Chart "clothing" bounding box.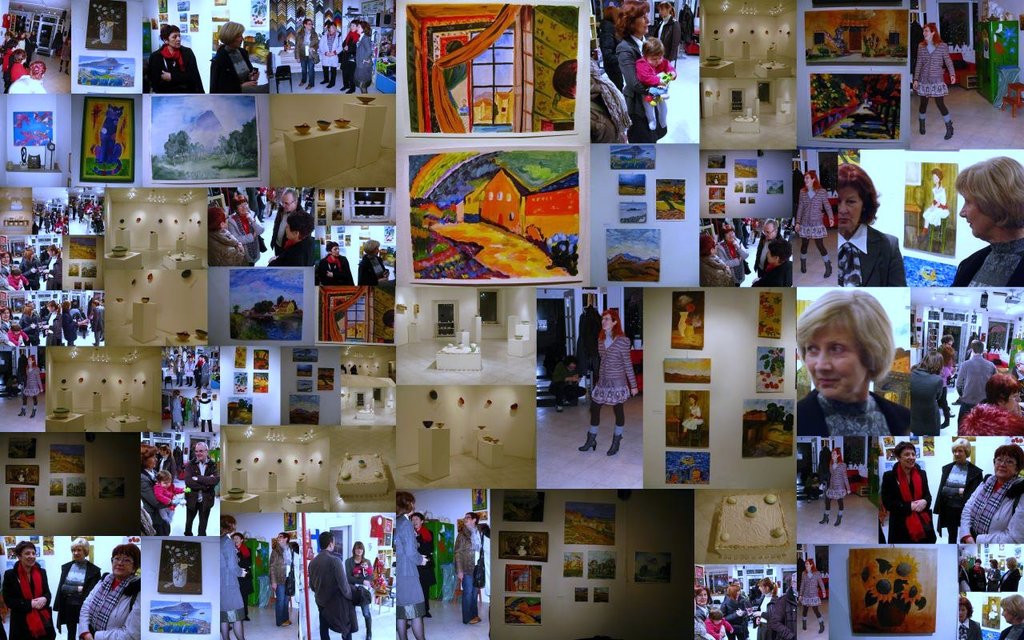
Charted: pyautogui.locateOnScreen(149, 42, 206, 98).
